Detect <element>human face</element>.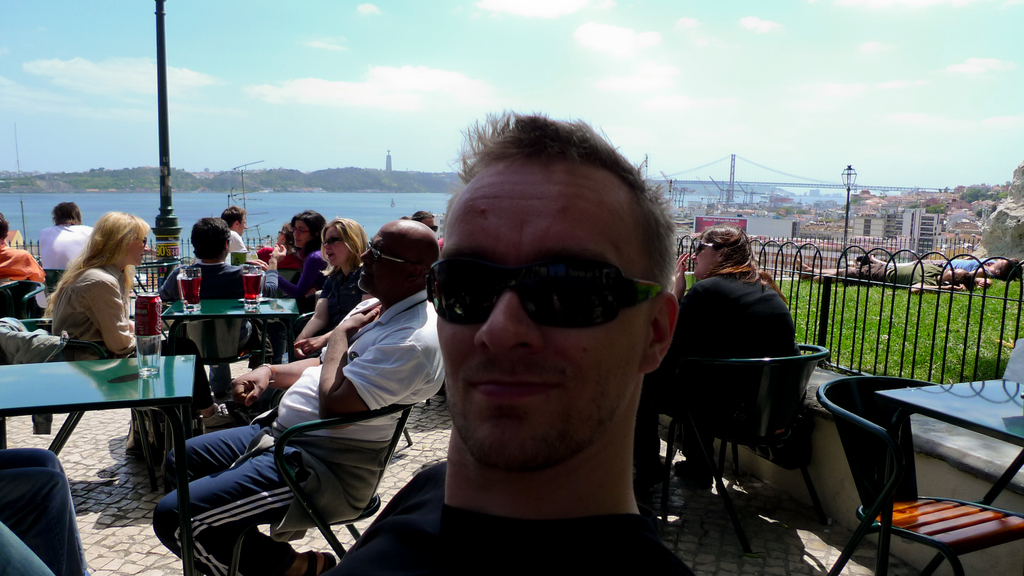
Detected at BBox(436, 154, 654, 477).
